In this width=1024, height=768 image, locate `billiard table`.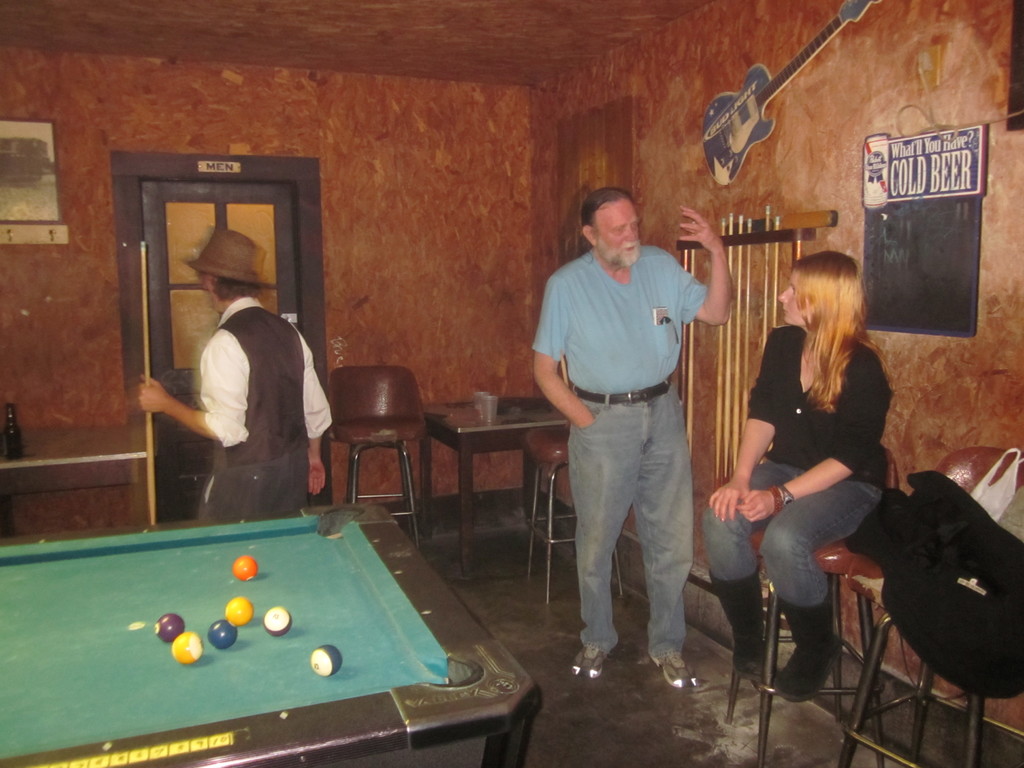
Bounding box: (left=0, top=496, right=541, bottom=767).
